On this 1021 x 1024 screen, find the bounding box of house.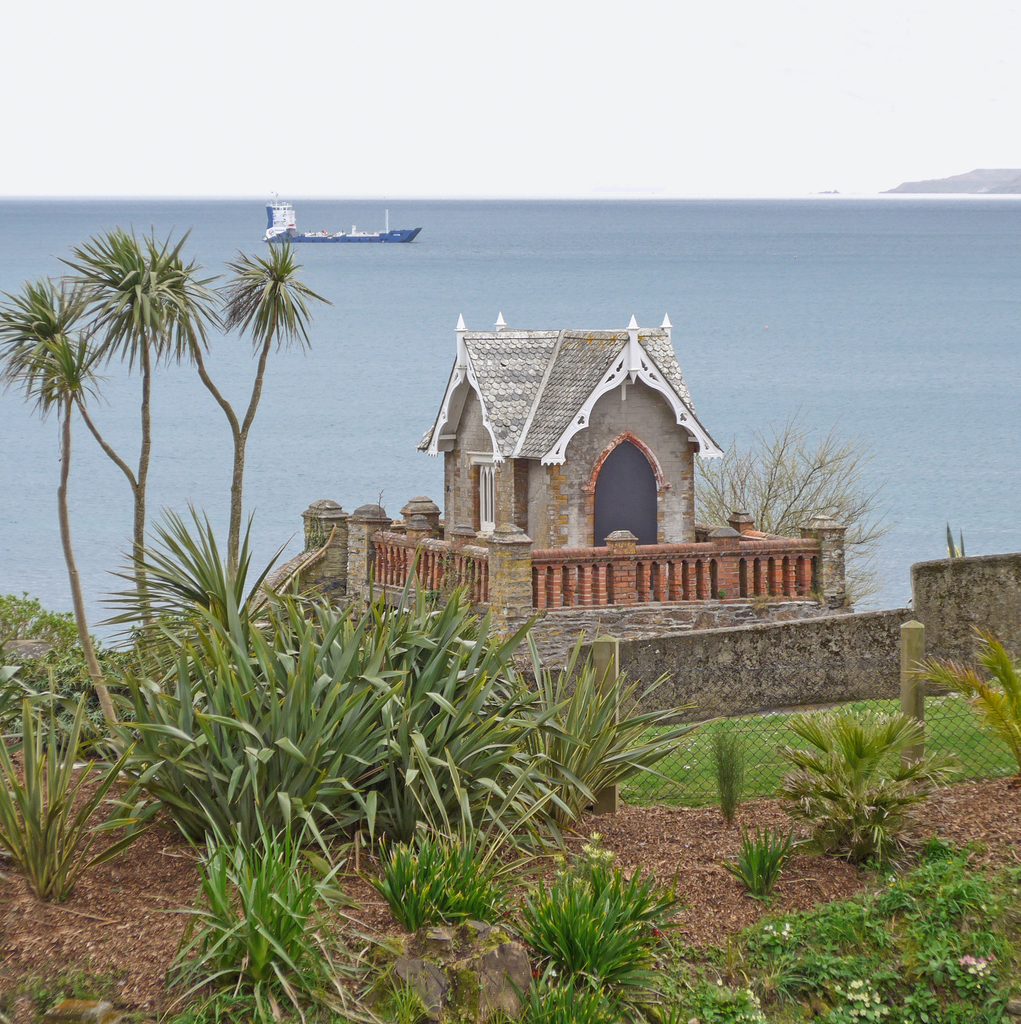
Bounding box: x1=405, y1=298, x2=731, y2=593.
